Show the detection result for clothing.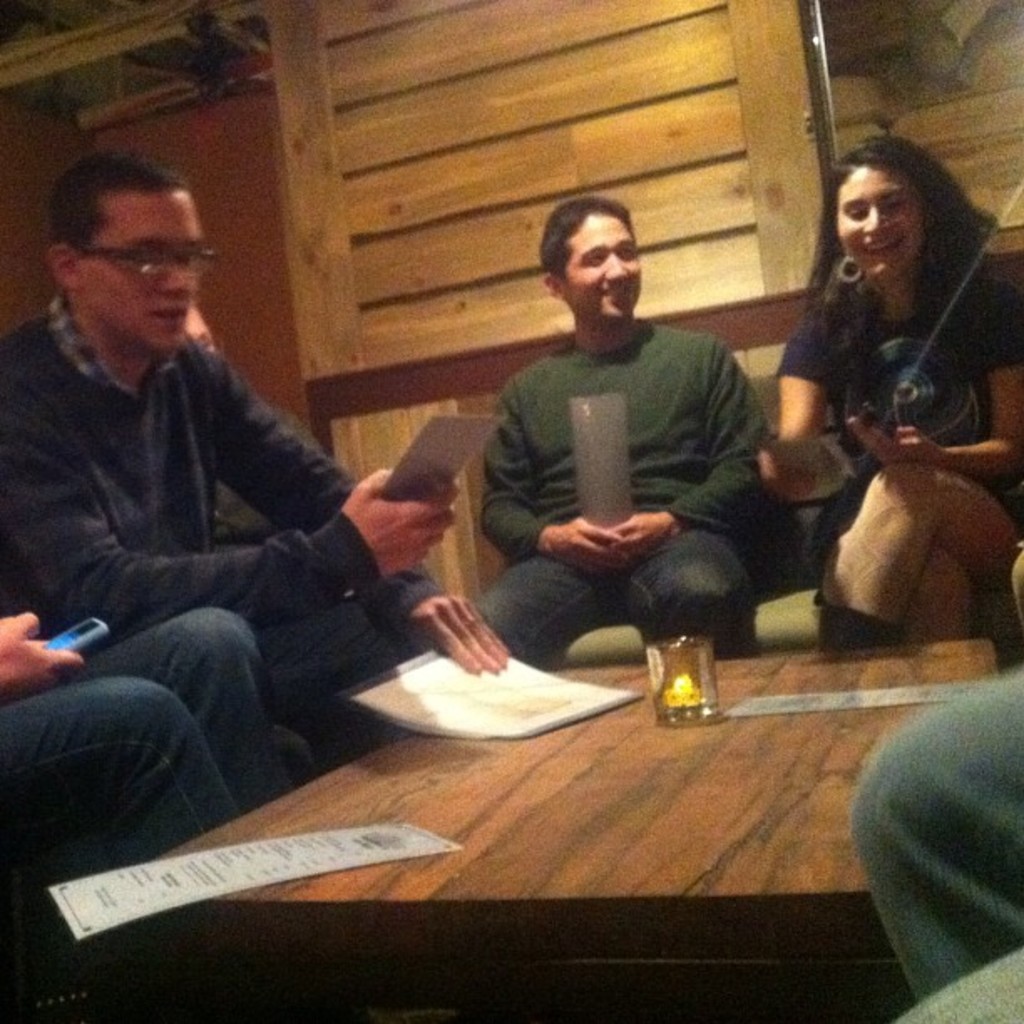
bbox(770, 253, 1022, 510).
